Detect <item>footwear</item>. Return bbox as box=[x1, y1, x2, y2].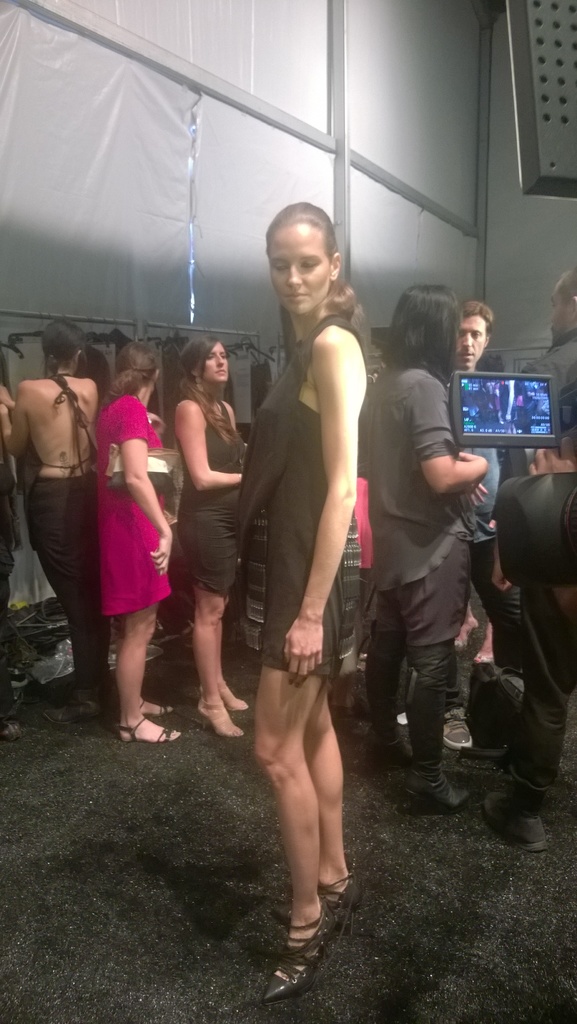
box=[42, 686, 95, 724].
